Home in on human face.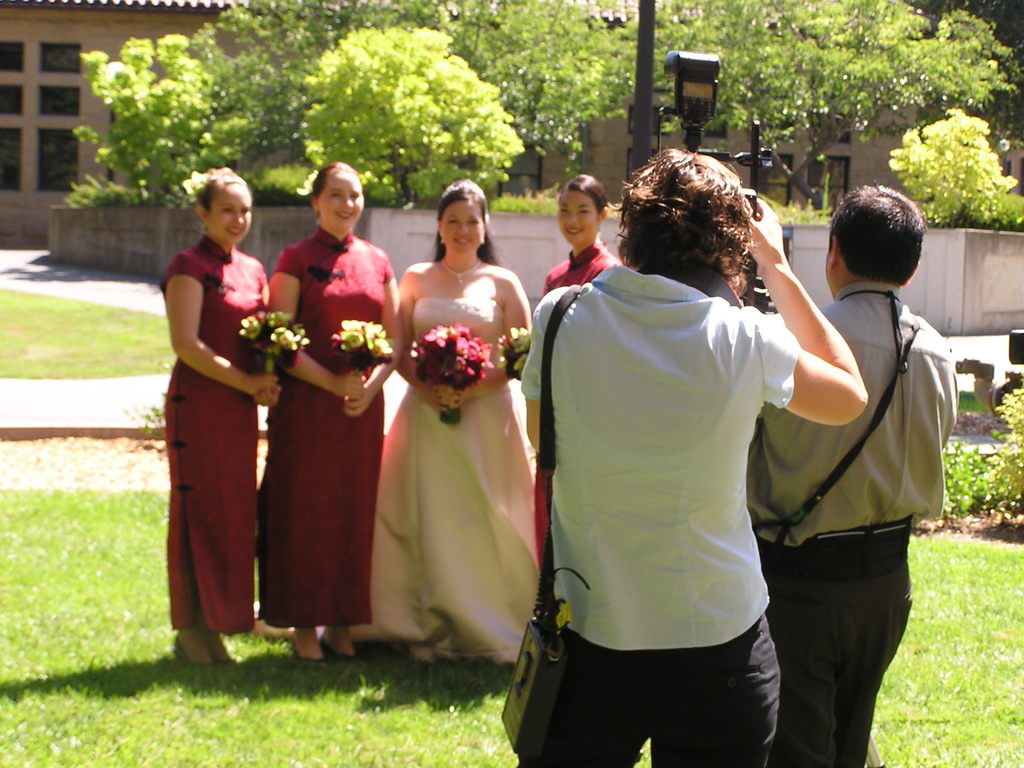
Homed in at x1=436, y1=198, x2=483, y2=256.
